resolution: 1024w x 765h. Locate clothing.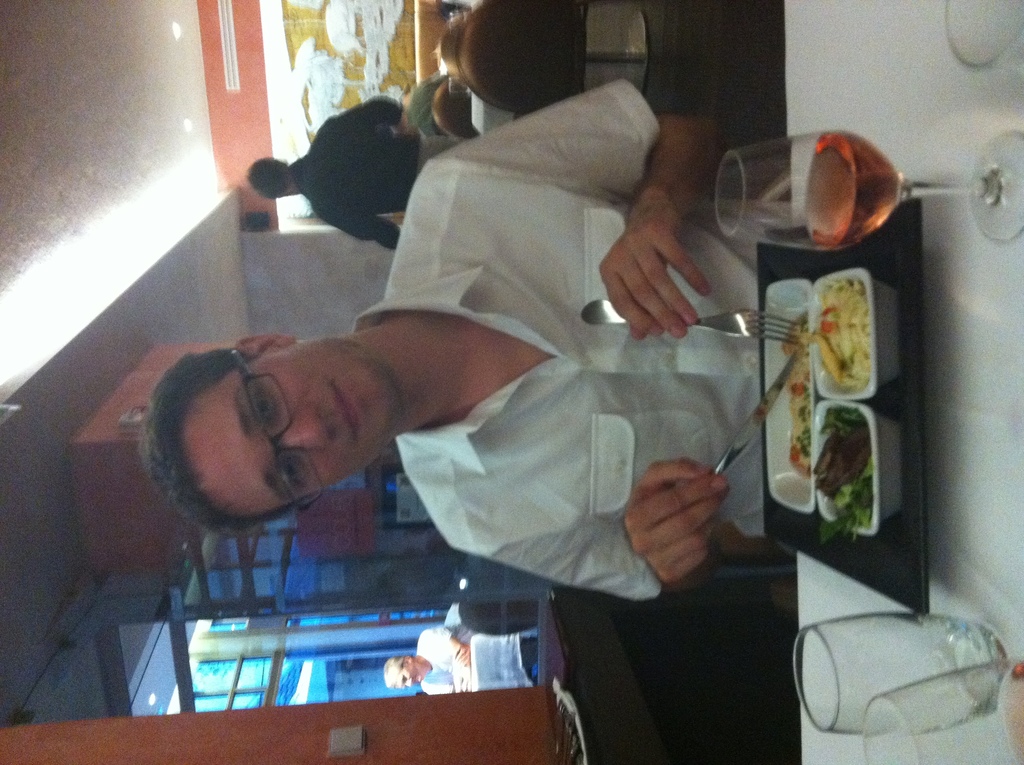
bbox=[403, 71, 451, 129].
